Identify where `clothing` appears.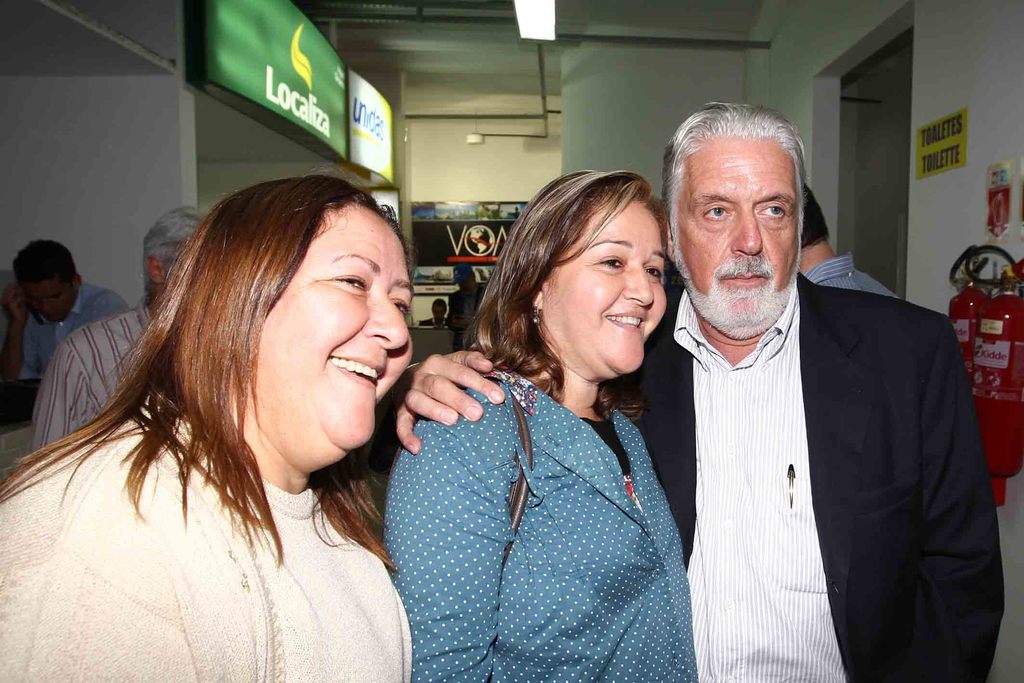
Appears at {"x1": 17, "y1": 283, "x2": 127, "y2": 393}.
